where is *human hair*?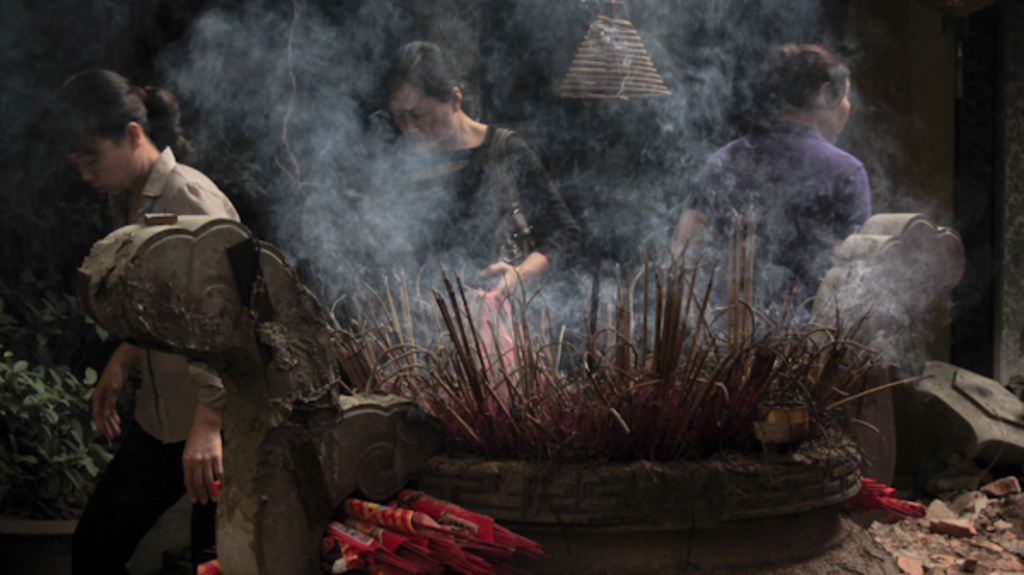
736, 39, 855, 131.
